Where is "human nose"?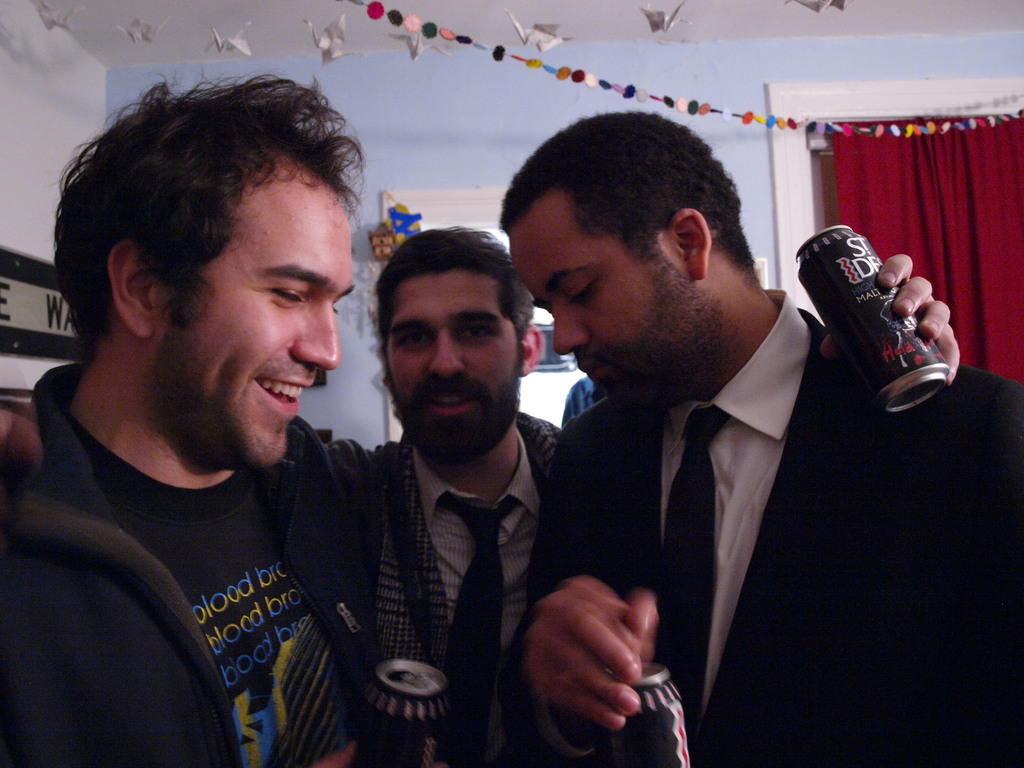
<box>428,330,464,378</box>.
